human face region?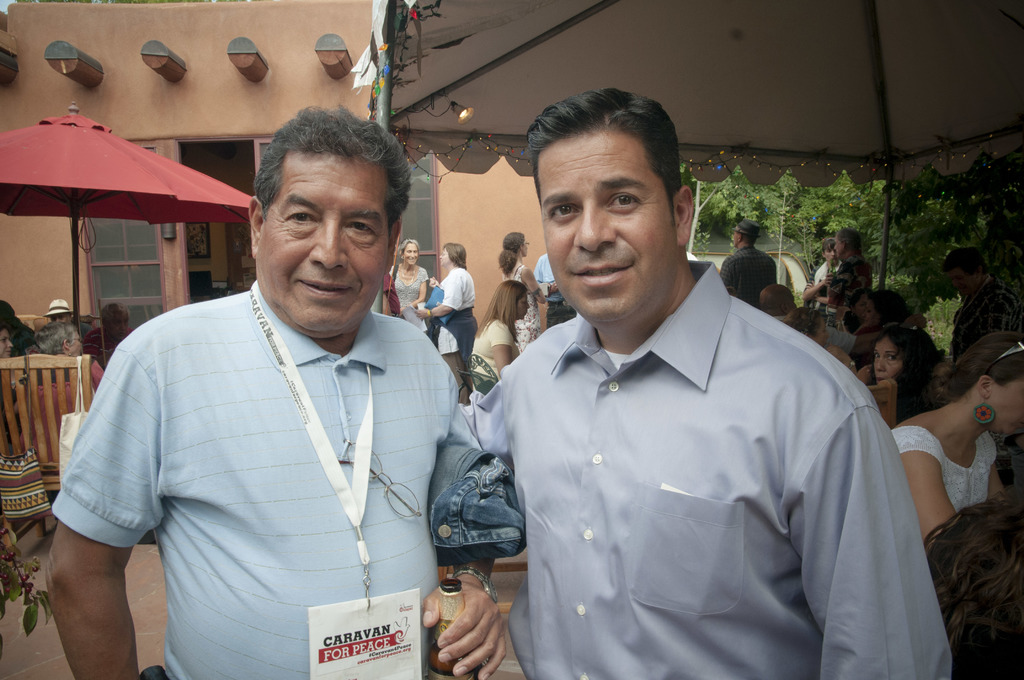
[left=255, top=147, right=388, bottom=334]
